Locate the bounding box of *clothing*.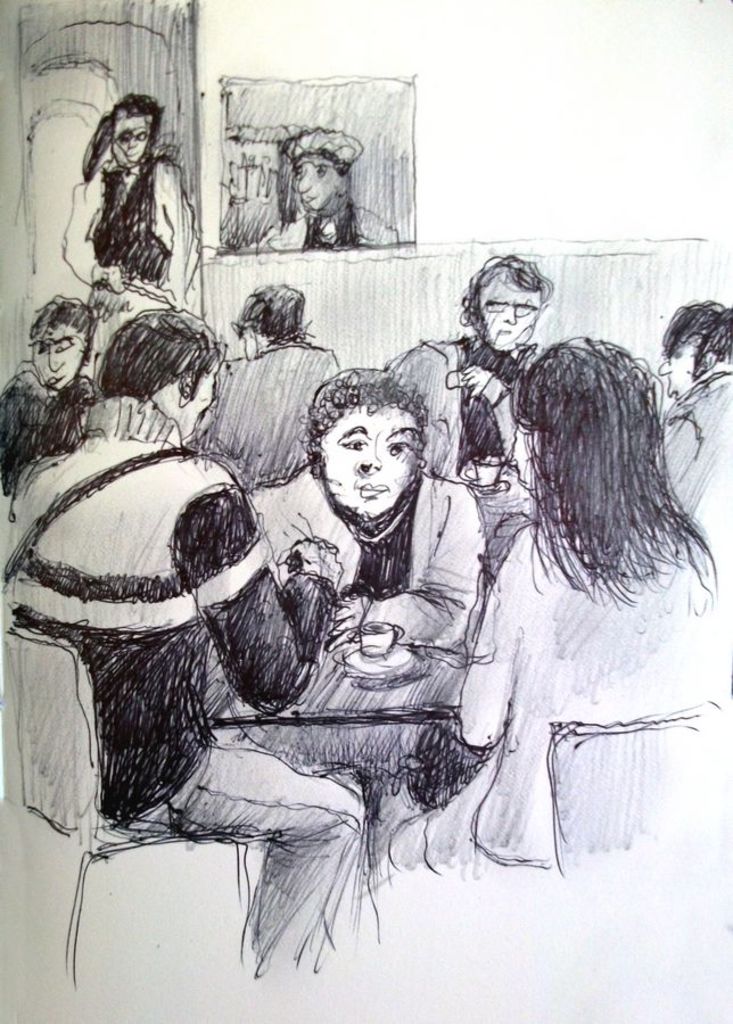
Bounding box: region(3, 380, 101, 480).
